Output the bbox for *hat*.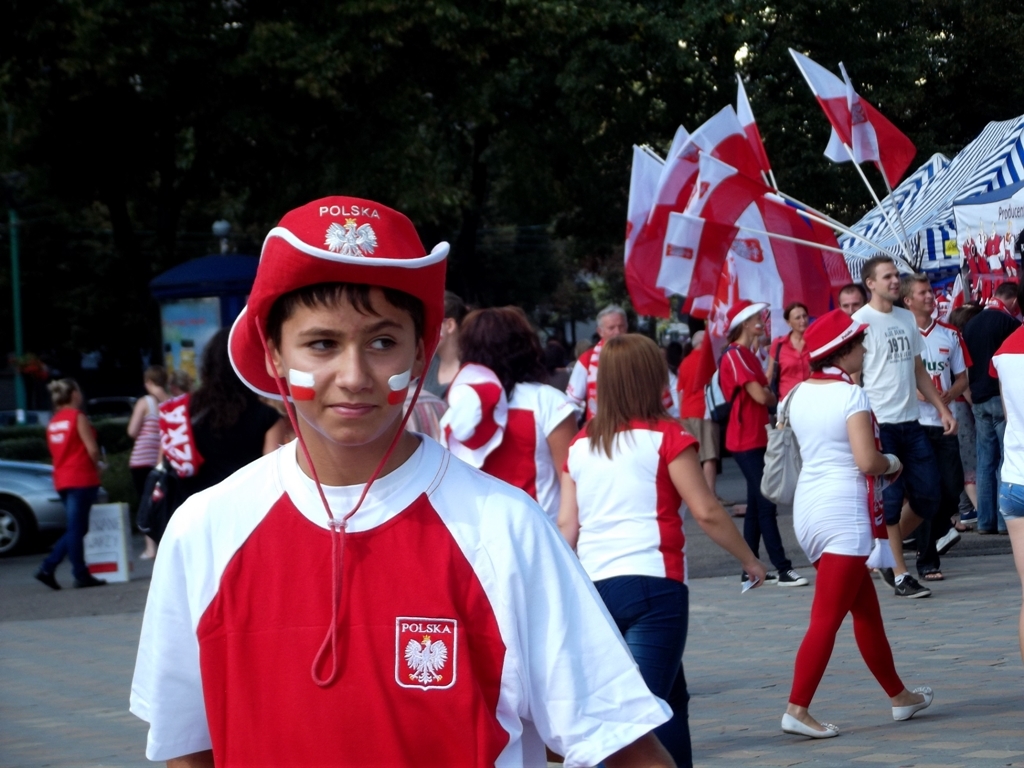
800 311 870 362.
